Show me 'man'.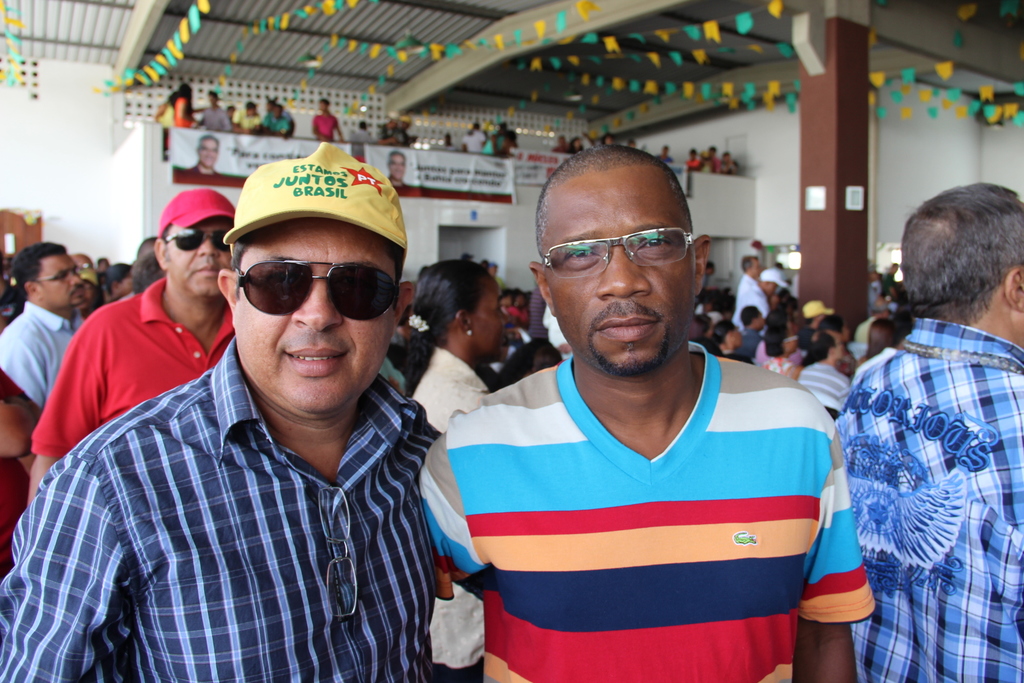
'man' is here: (x1=28, y1=142, x2=480, y2=676).
